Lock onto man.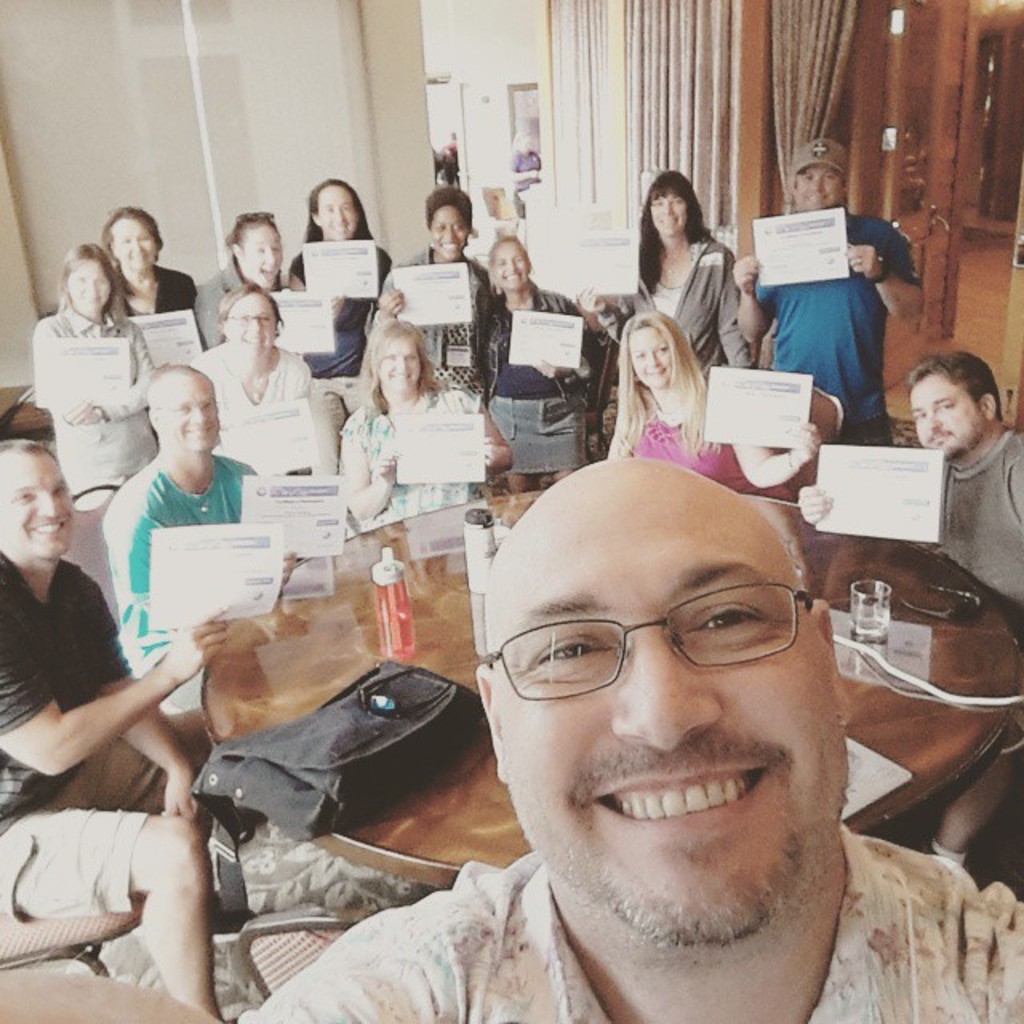
Locked: locate(102, 362, 262, 709).
